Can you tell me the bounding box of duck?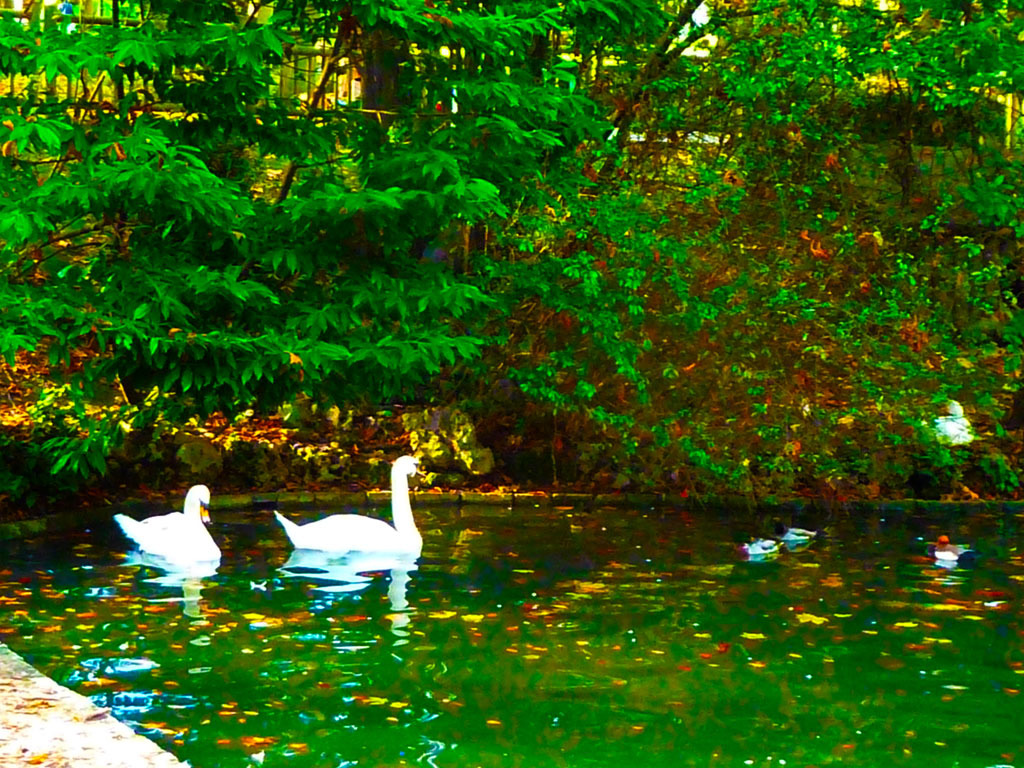
<region>276, 453, 431, 577</region>.
